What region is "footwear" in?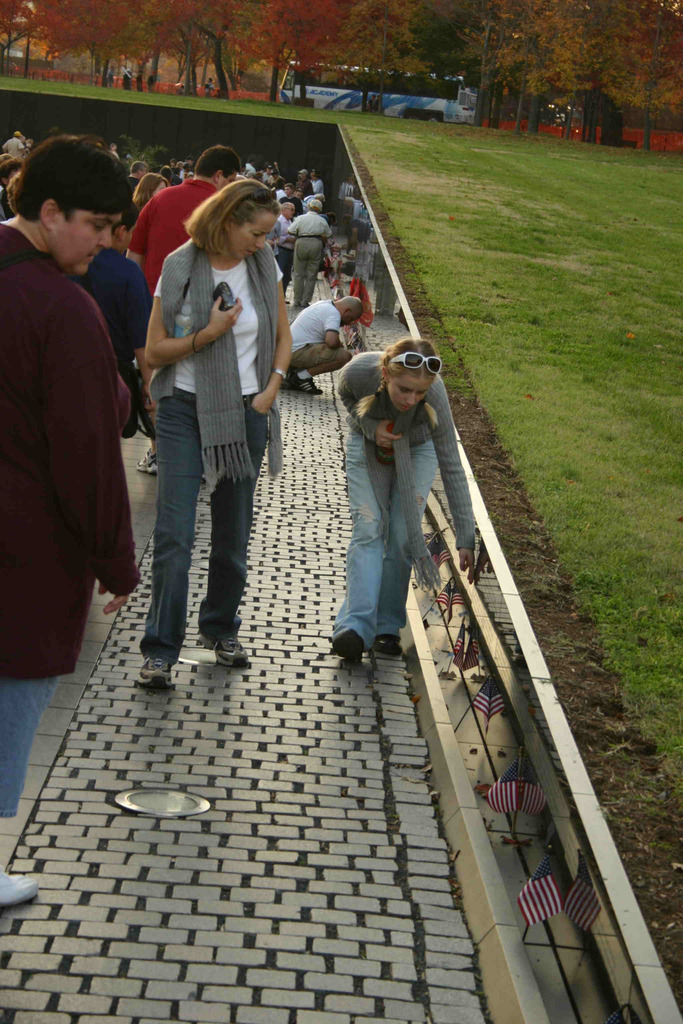
x1=290 y1=301 x2=297 y2=305.
